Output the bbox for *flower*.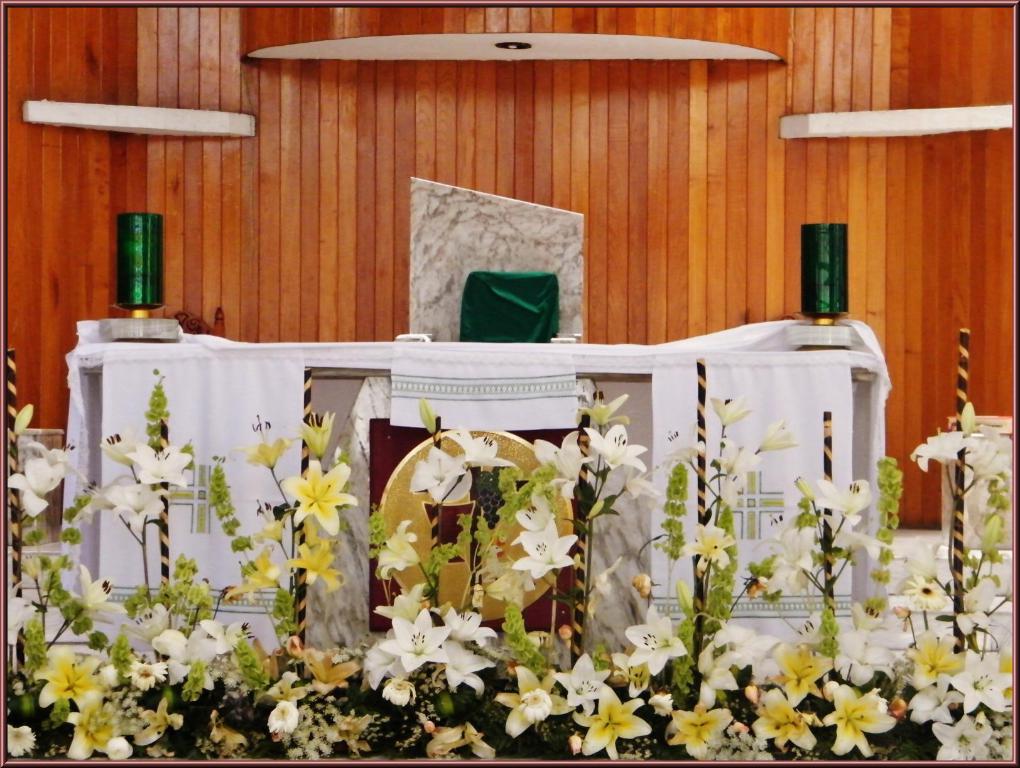
bbox=[450, 422, 523, 464].
